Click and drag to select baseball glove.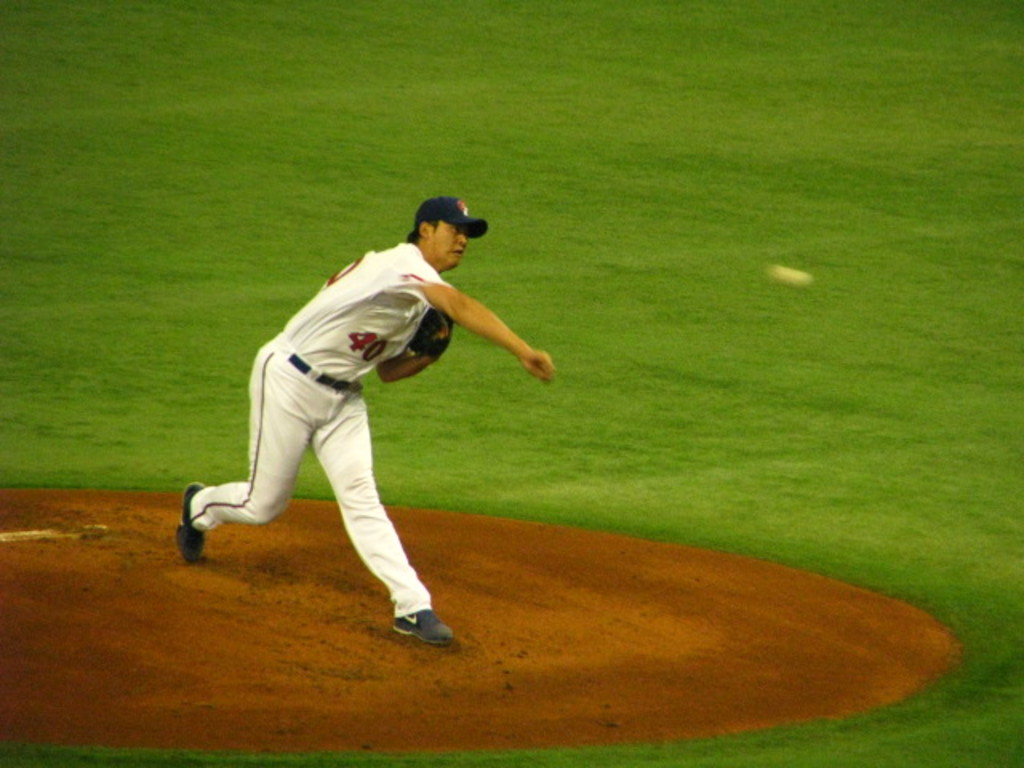
Selection: 410, 306, 456, 360.
